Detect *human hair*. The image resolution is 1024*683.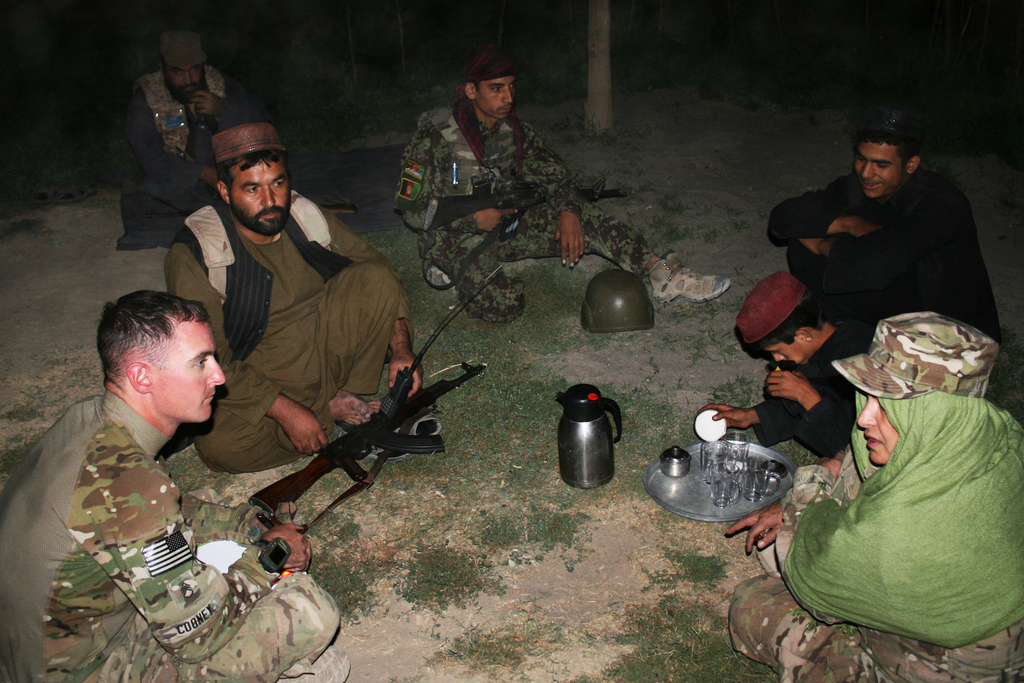
856:111:915:171.
